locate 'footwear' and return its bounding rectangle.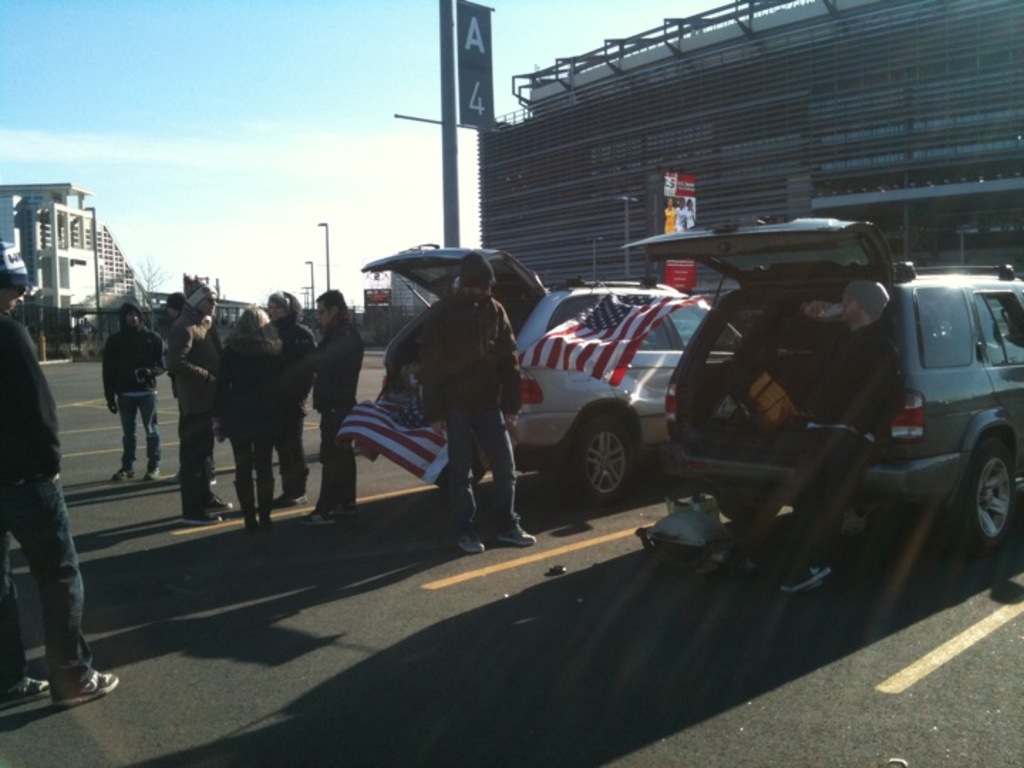
270,494,307,505.
